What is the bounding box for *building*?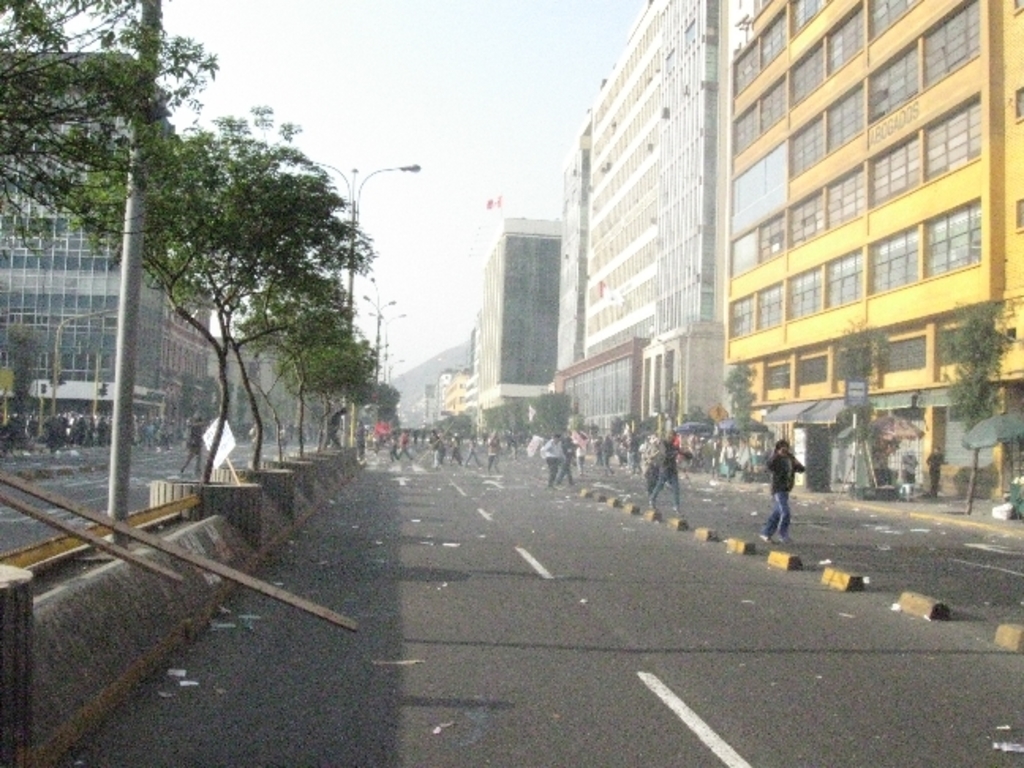
<bbox>563, 0, 1022, 501</bbox>.
